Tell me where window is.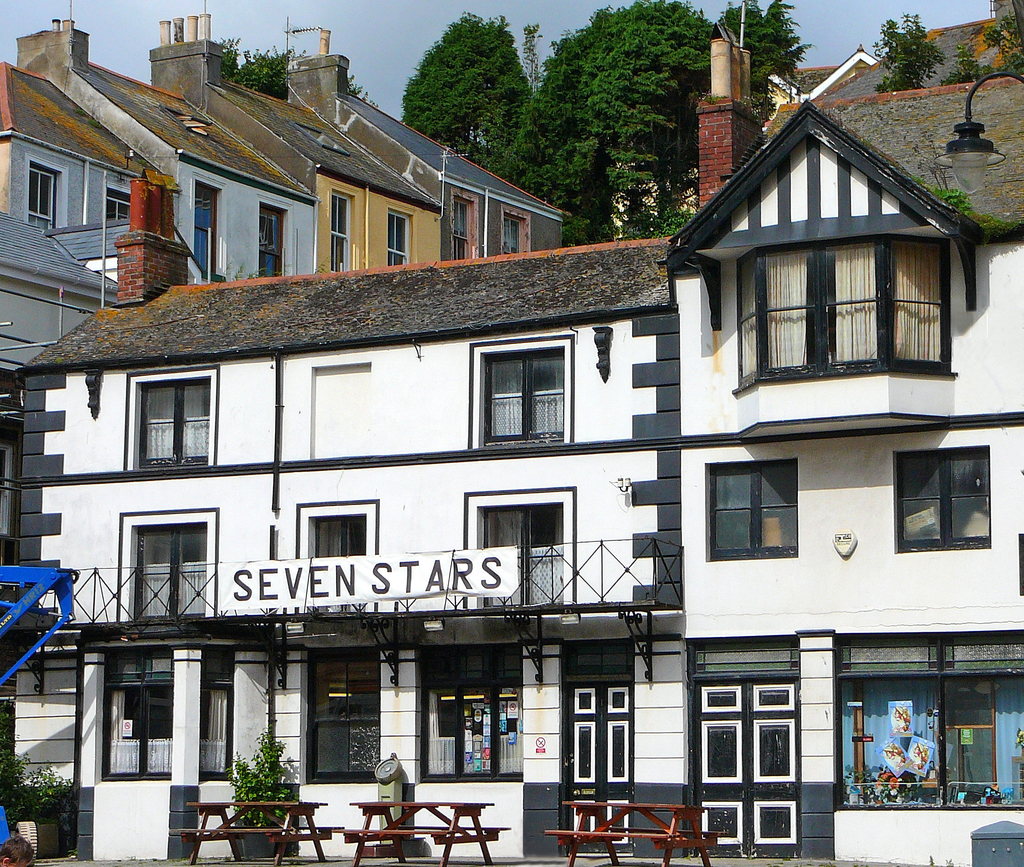
window is at [726, 233, 951, 405].
